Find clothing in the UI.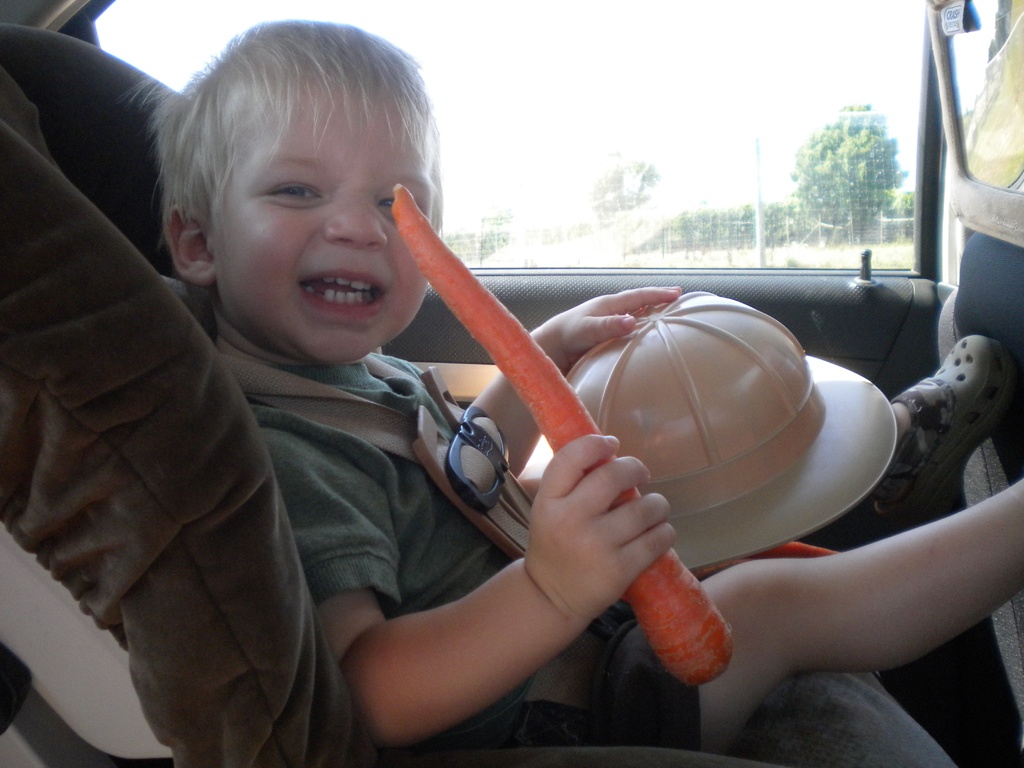
UI element at x1=248 y1=355 x2=705 y2=749.
